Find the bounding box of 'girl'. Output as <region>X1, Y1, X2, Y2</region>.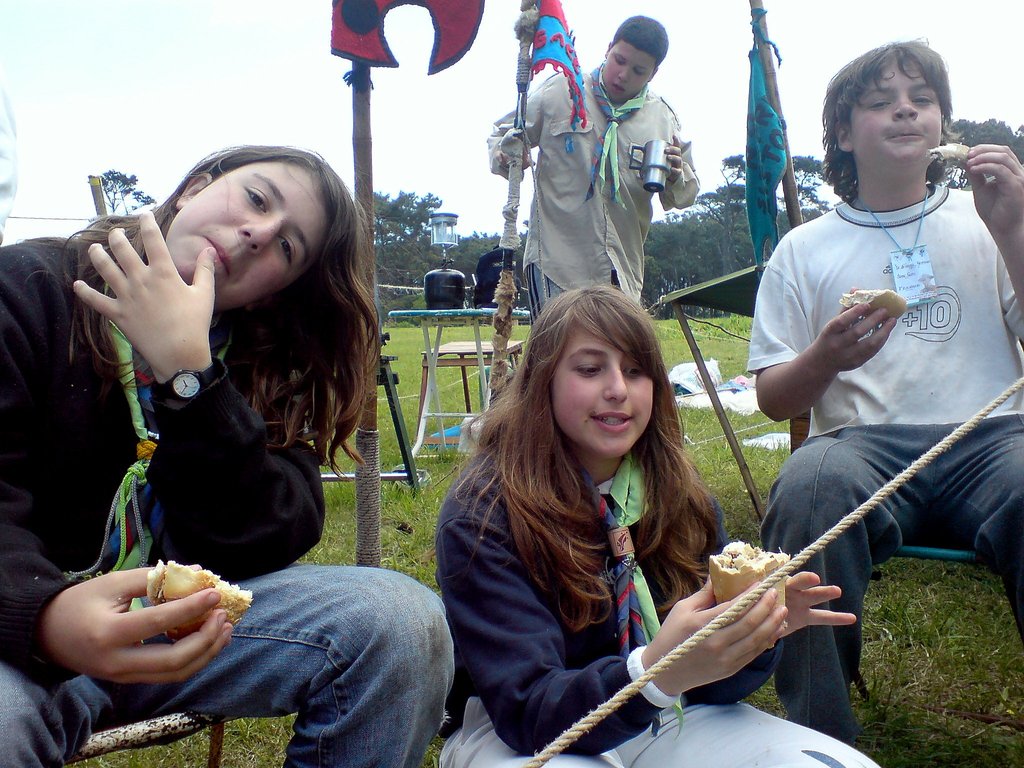
<region>439, 287, 882, 766</region>.
